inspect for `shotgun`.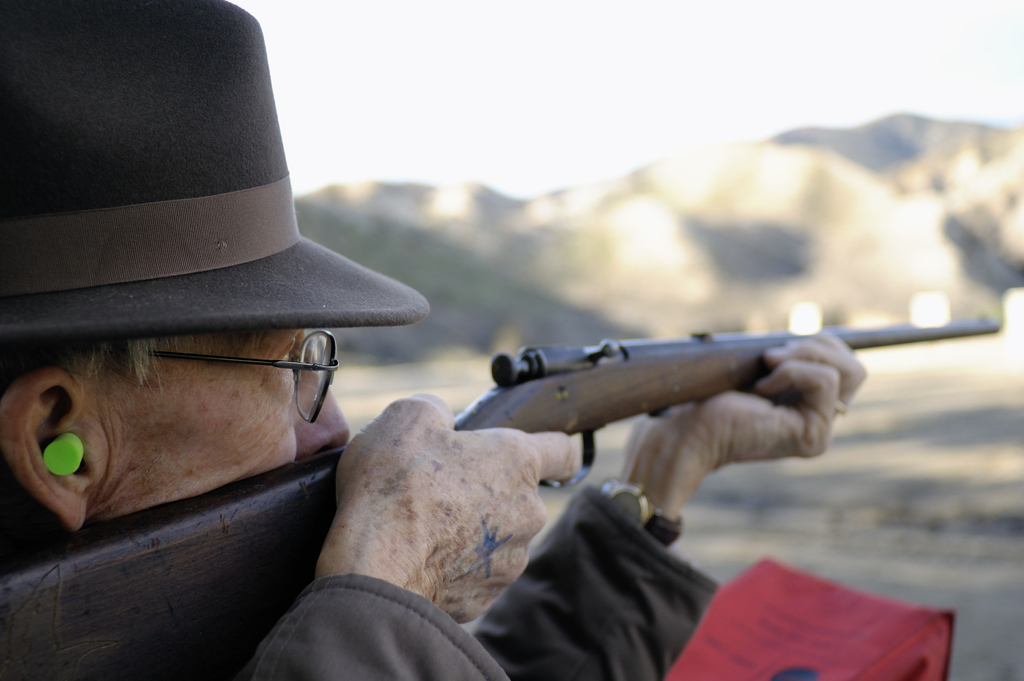
Inspection: crop(0, 320, 1000, 680).
